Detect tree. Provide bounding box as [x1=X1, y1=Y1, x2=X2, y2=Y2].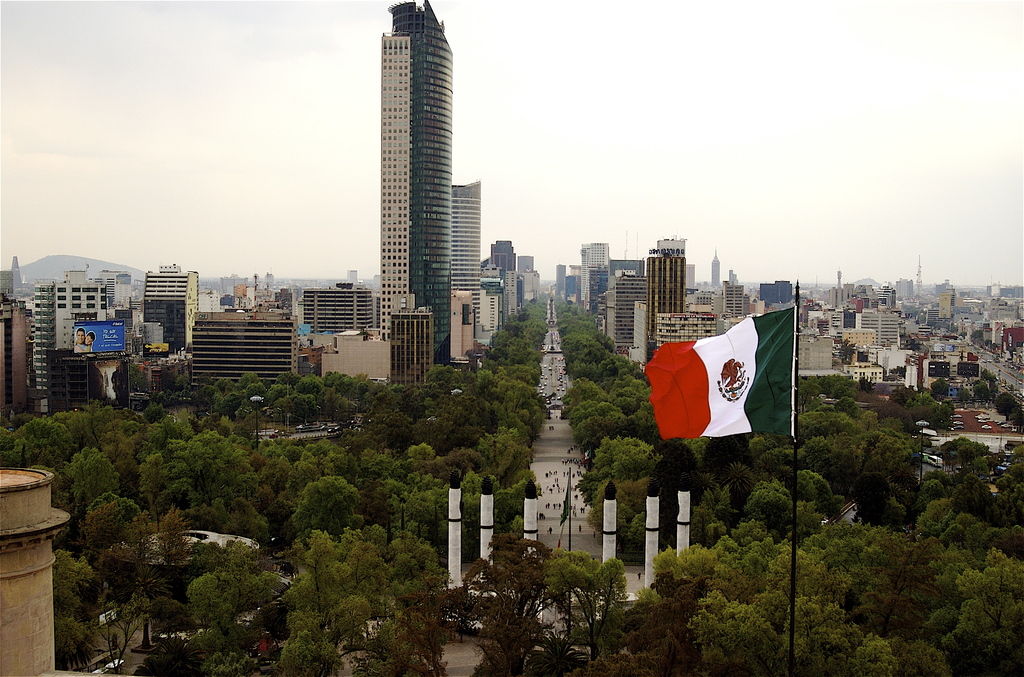
[x1=858, y1=375, x2=877, y2=395].
